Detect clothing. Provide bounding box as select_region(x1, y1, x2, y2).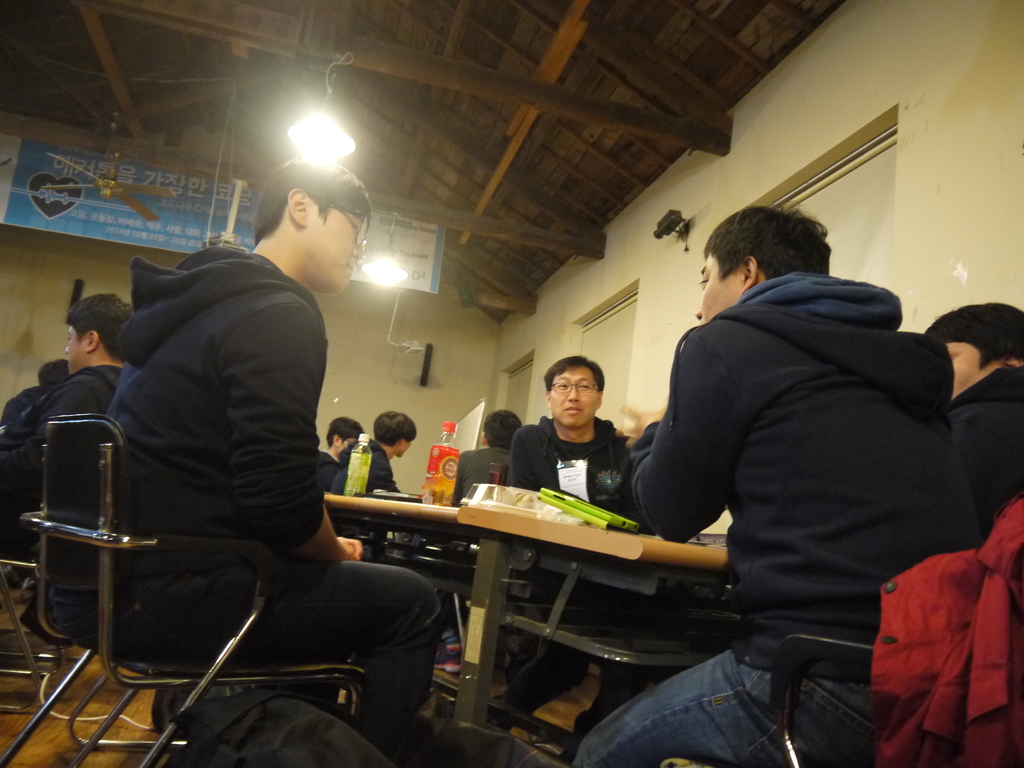
select_region(326, 435, 401, 565).
